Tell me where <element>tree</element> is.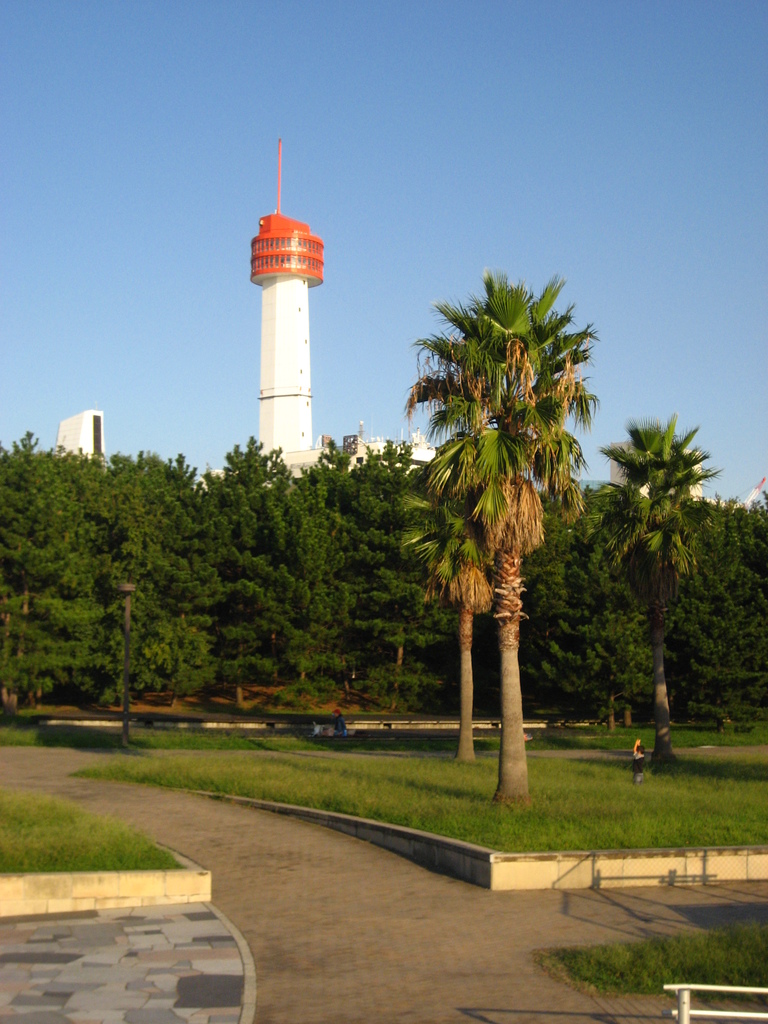
<element>tree</element> is at (x1=589, y1=406, x2=724, y2=749).
